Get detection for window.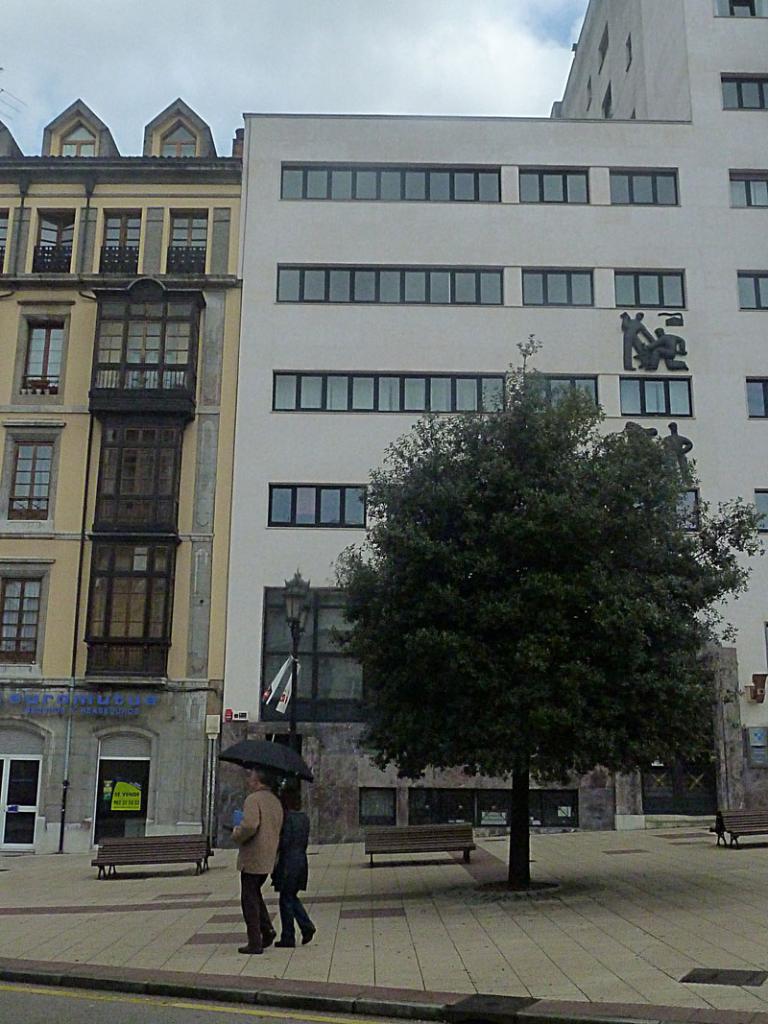
Detection: [6, 430, 56, 521].
